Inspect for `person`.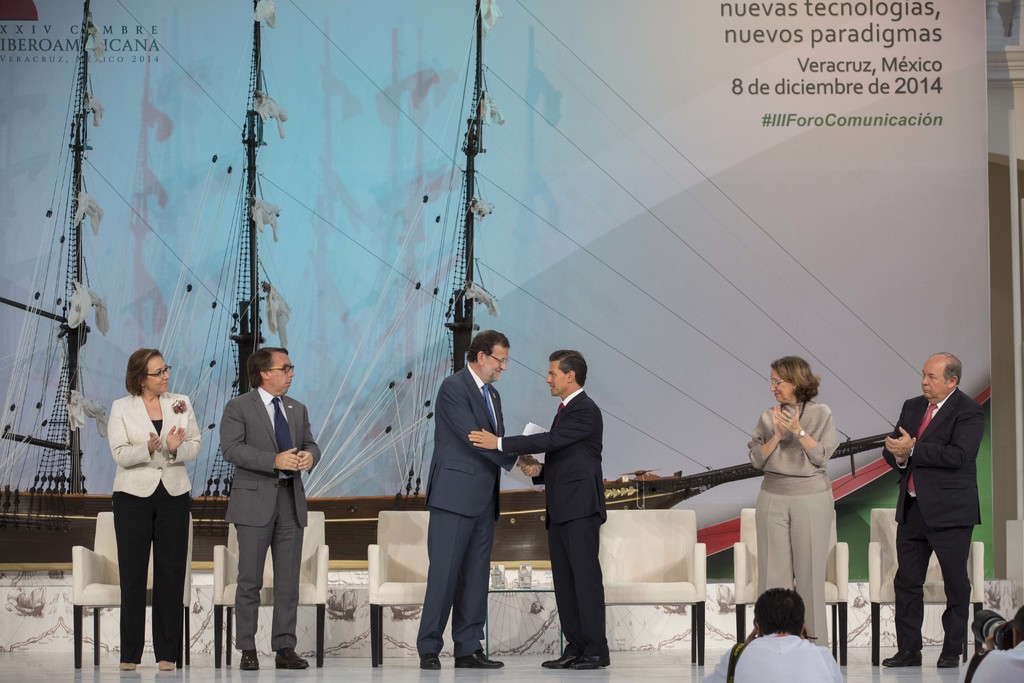
Inspection: 412/327/539/670.
